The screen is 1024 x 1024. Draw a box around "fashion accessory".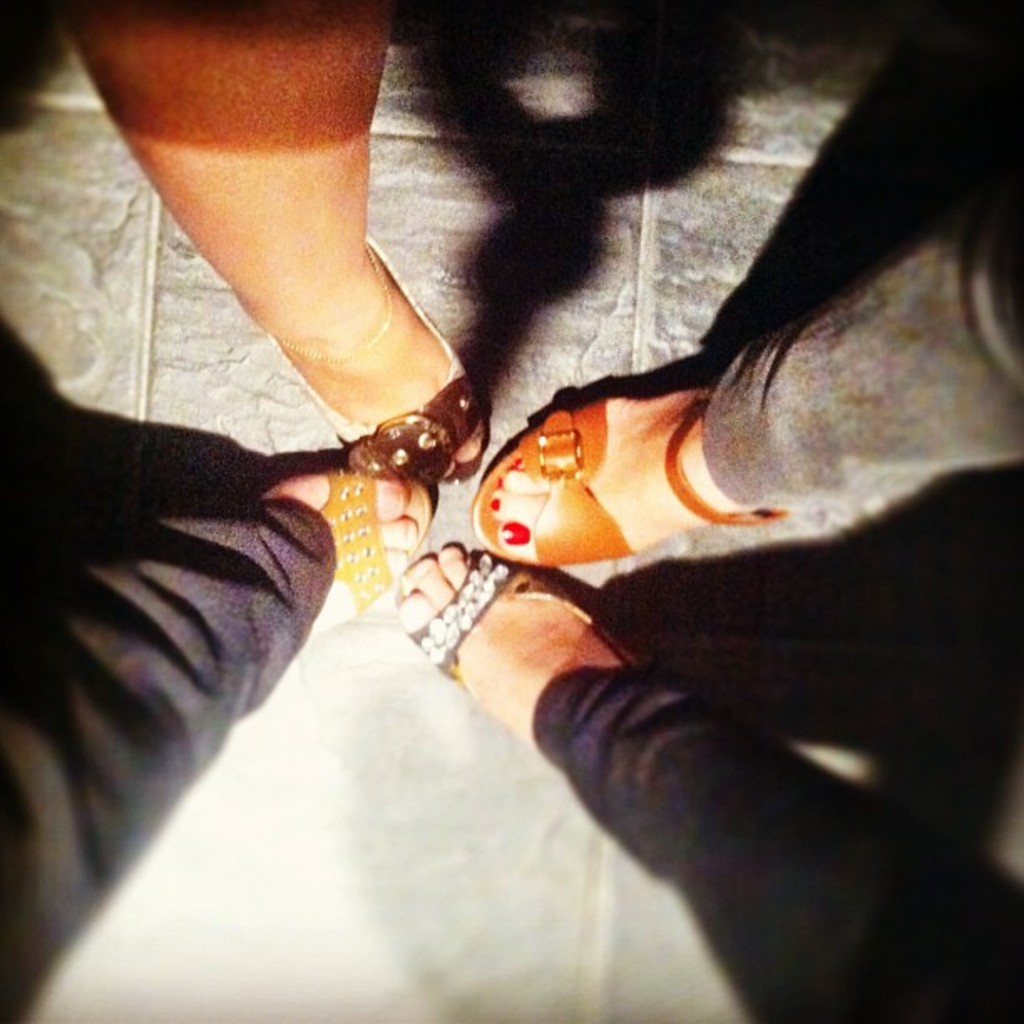
l=470, t=395, r=788, b=571.
